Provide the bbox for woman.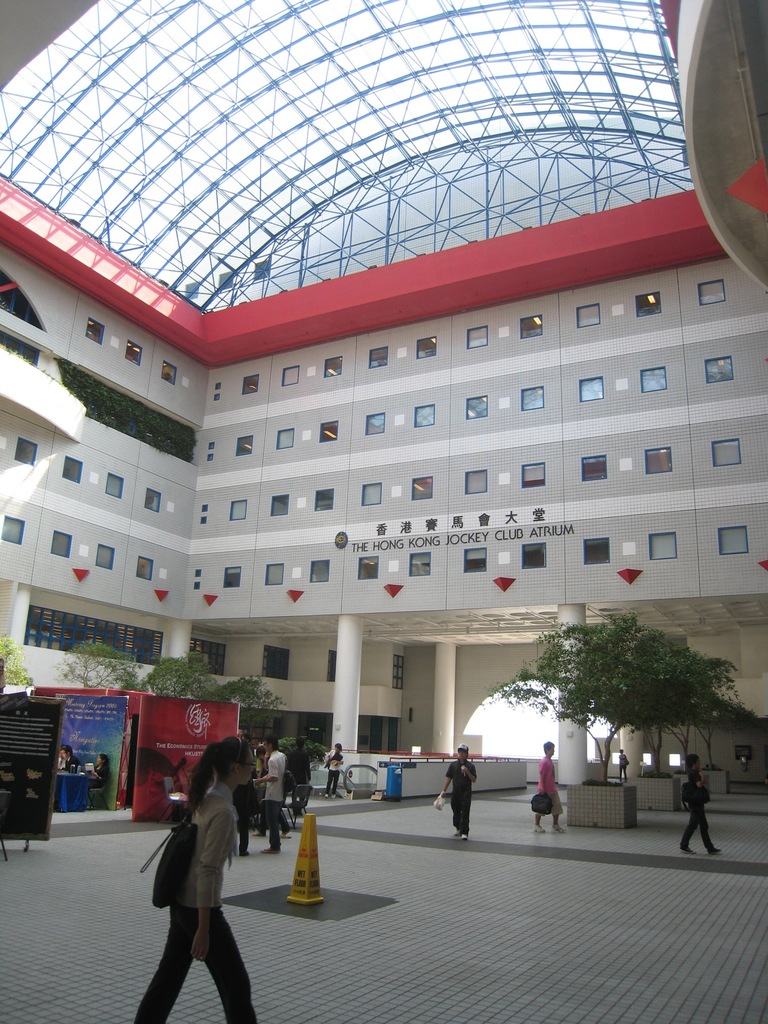
140,741,251,1018.
